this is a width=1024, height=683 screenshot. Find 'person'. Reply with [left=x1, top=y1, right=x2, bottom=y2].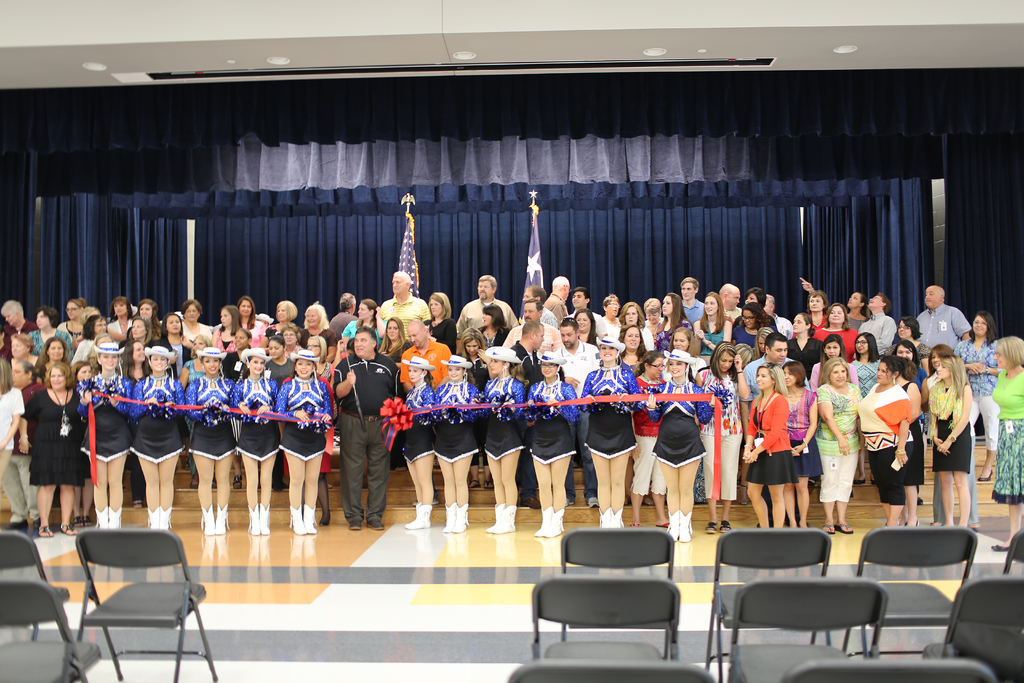
[left=277, top=349, right=335, bottom=534].
